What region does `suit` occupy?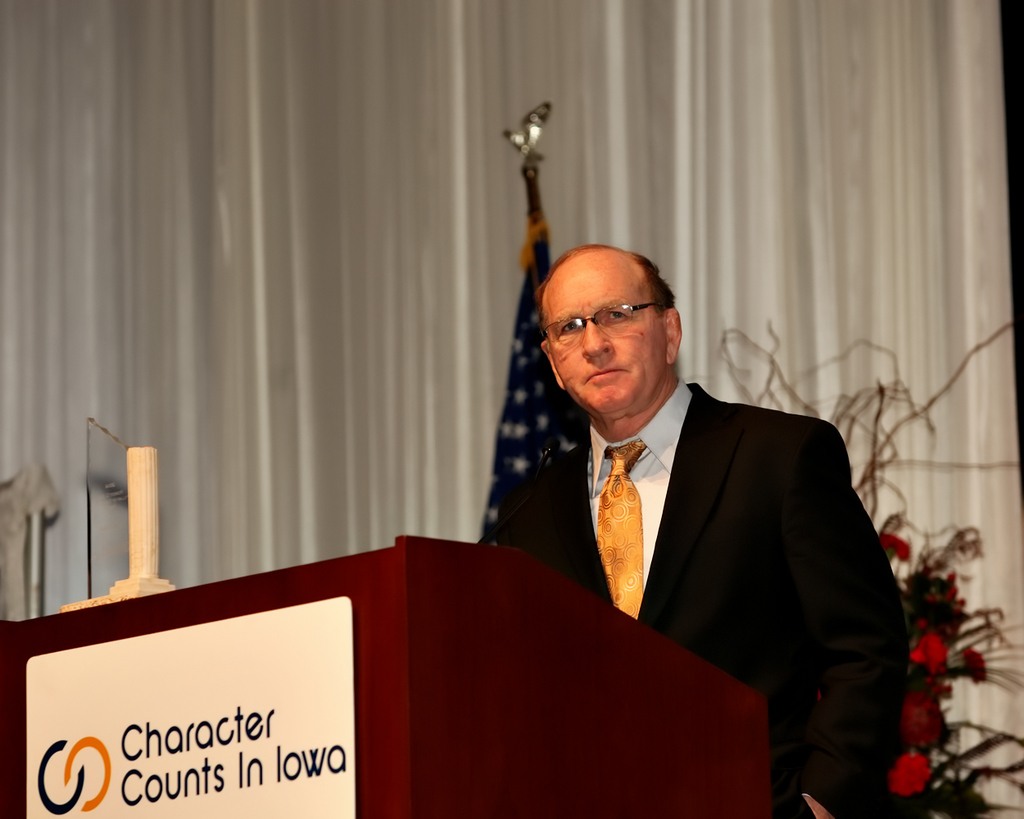
478 278 895 776.
